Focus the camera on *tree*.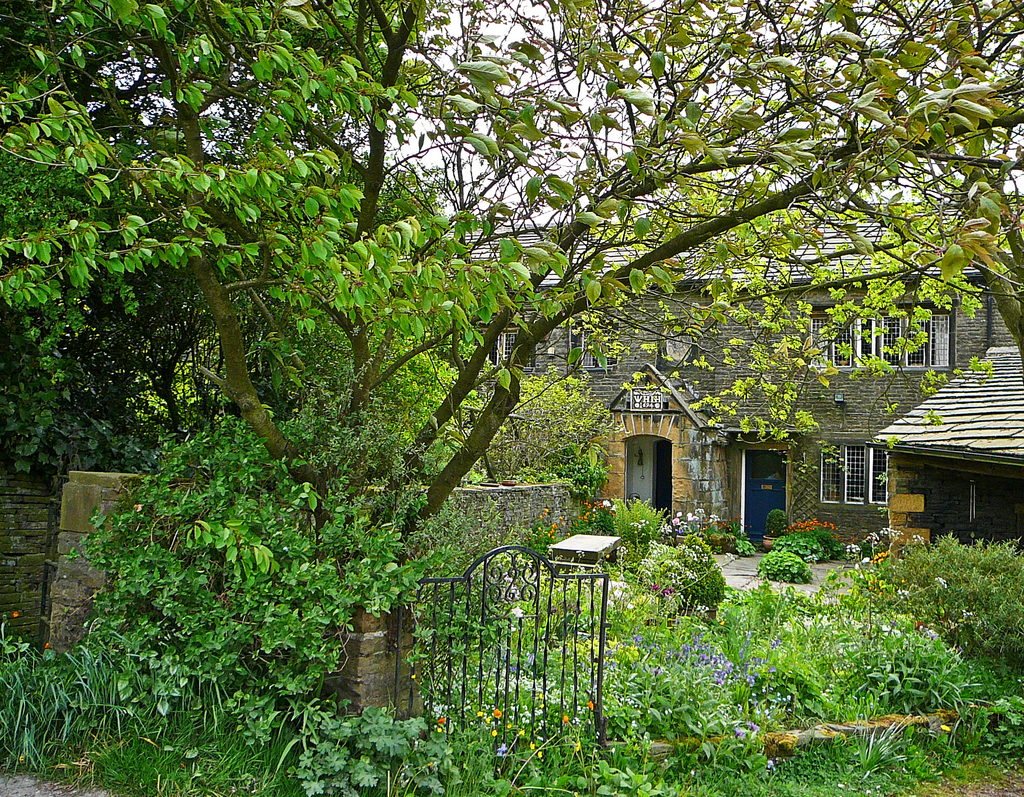
Focus region: x1=0, y1=0, x2=196, y2=511.
